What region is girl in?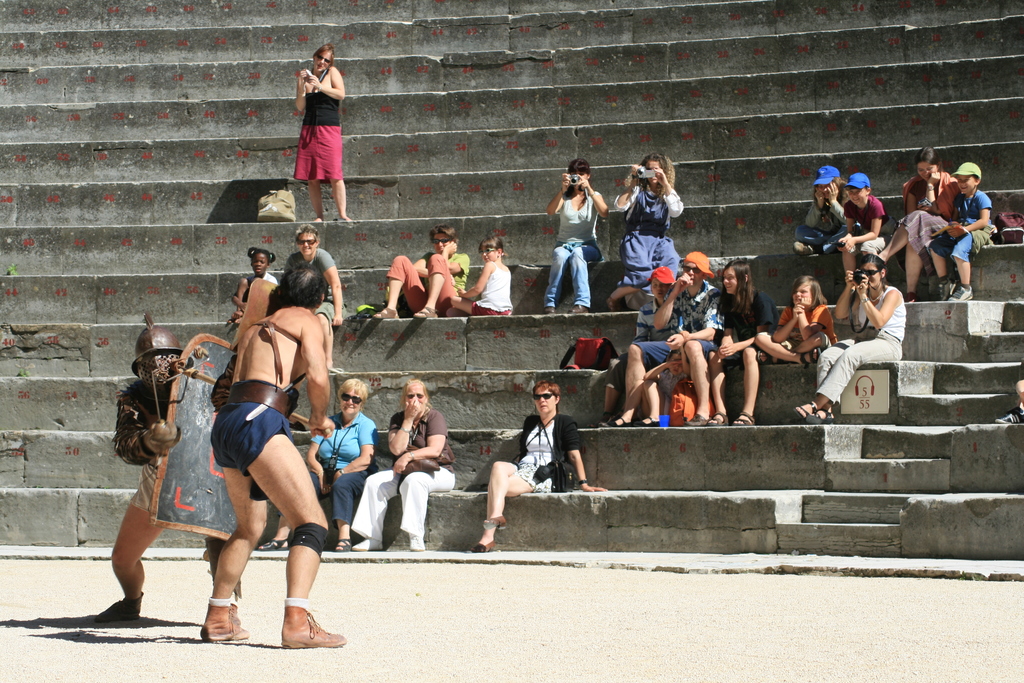
l=792, t=166, r=861, b=254.
